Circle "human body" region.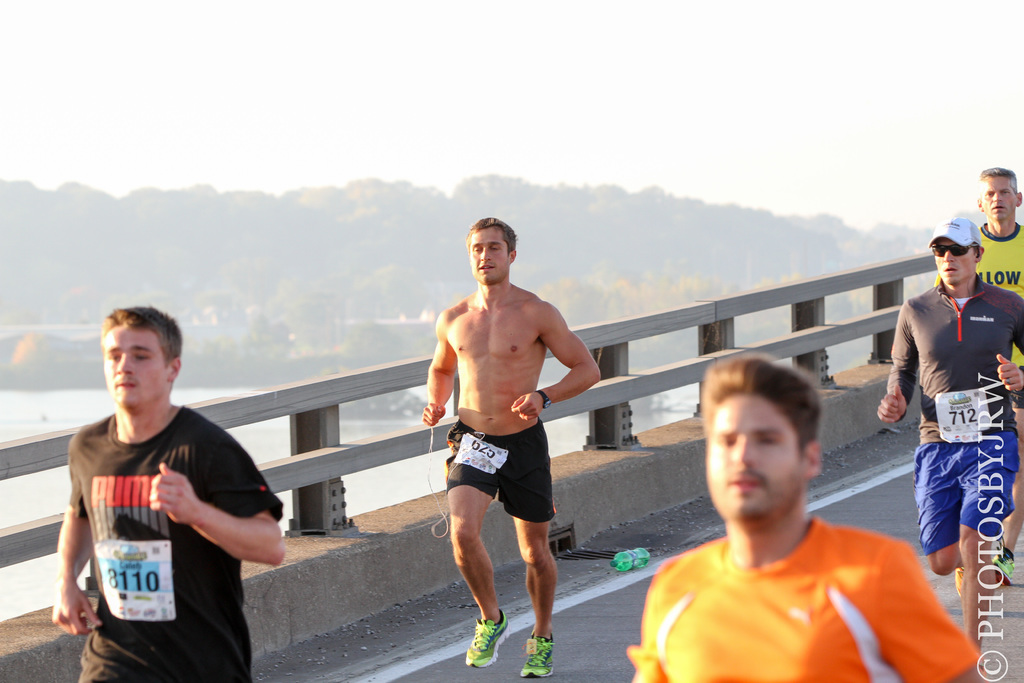
Region: <bbox>965, 159, 1023, 580</bbox>.
